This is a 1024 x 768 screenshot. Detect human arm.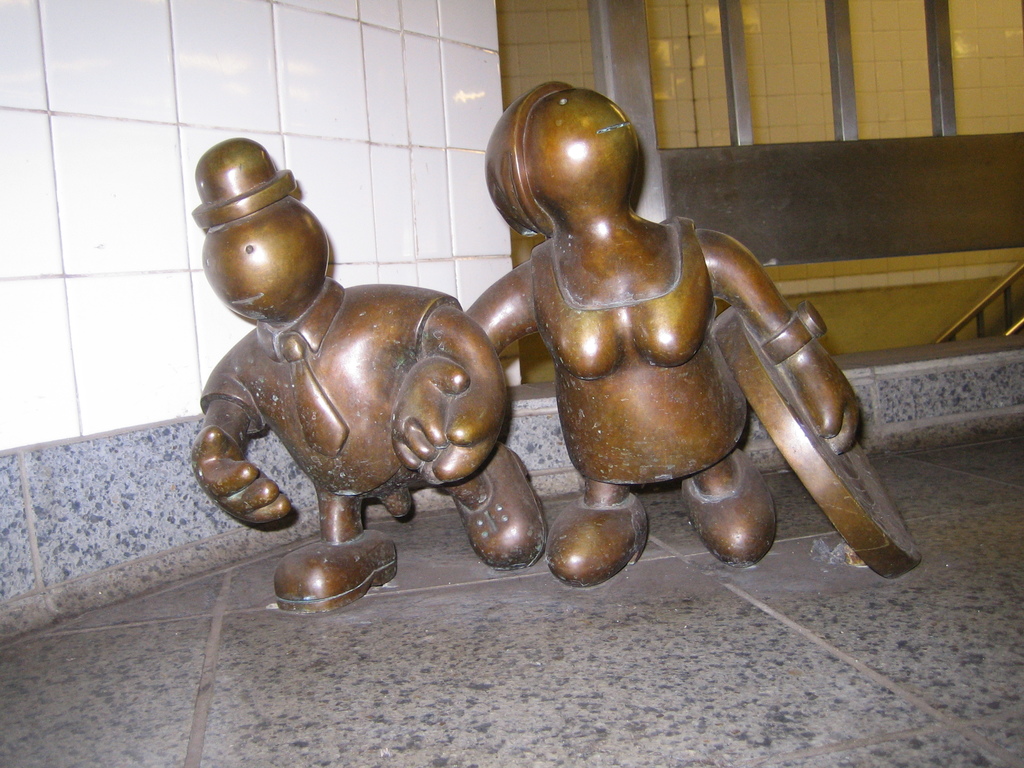
select_region(185, 401, 292, 532).
